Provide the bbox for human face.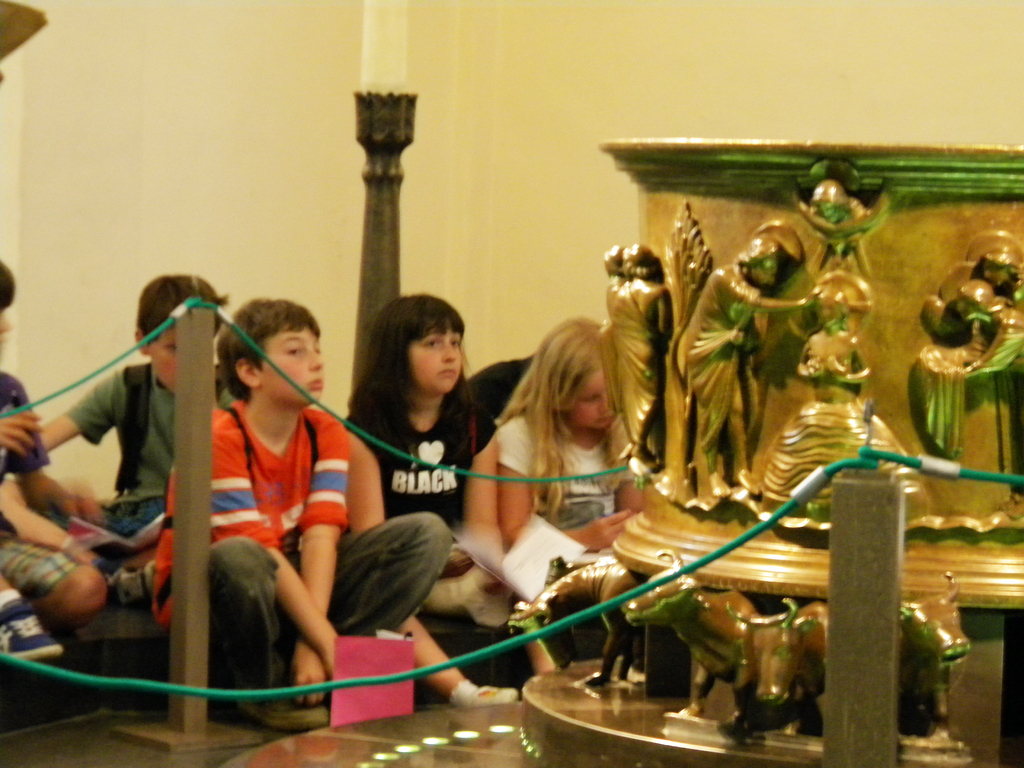
816, 202, 838, 222.
